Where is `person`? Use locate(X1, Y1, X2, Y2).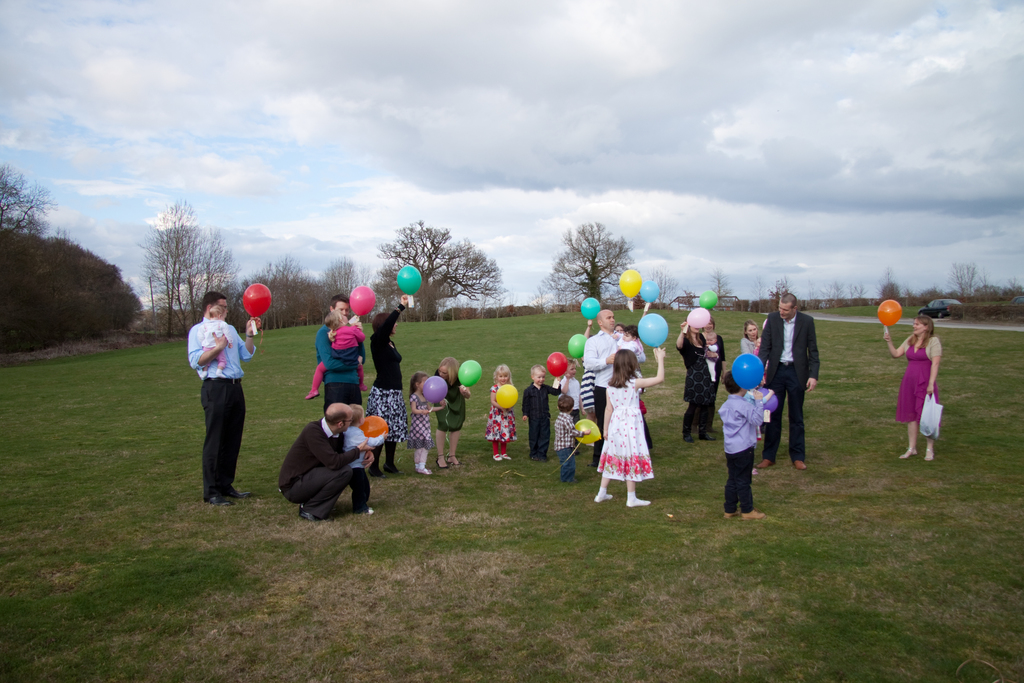
locate(881, 313, 943, 462).
